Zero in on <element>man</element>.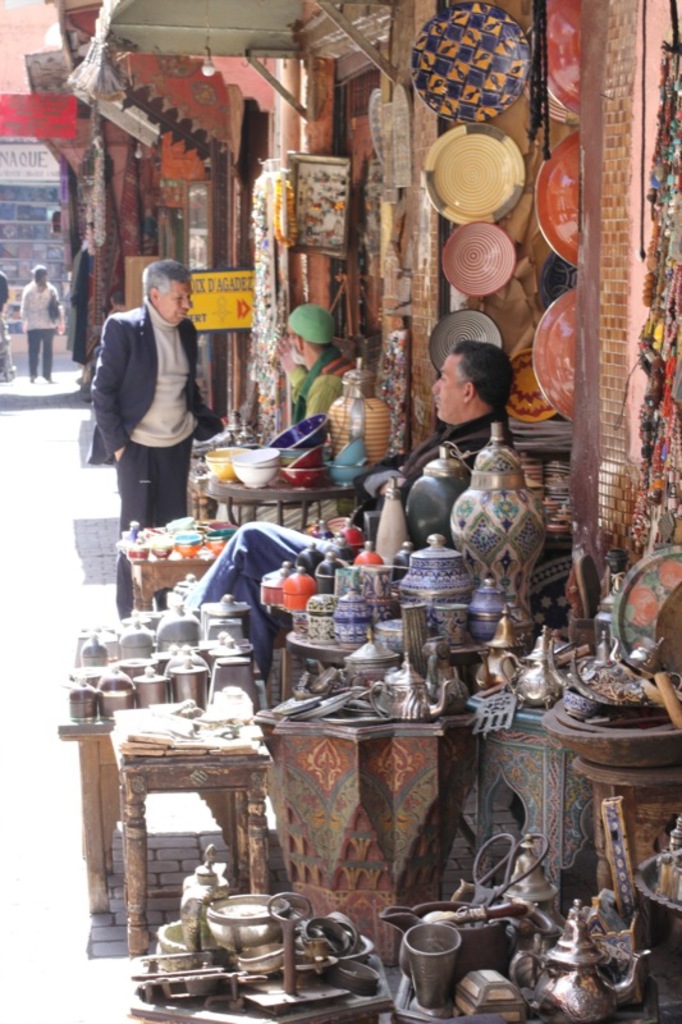
Zeroed in: (68,246,93,383).
